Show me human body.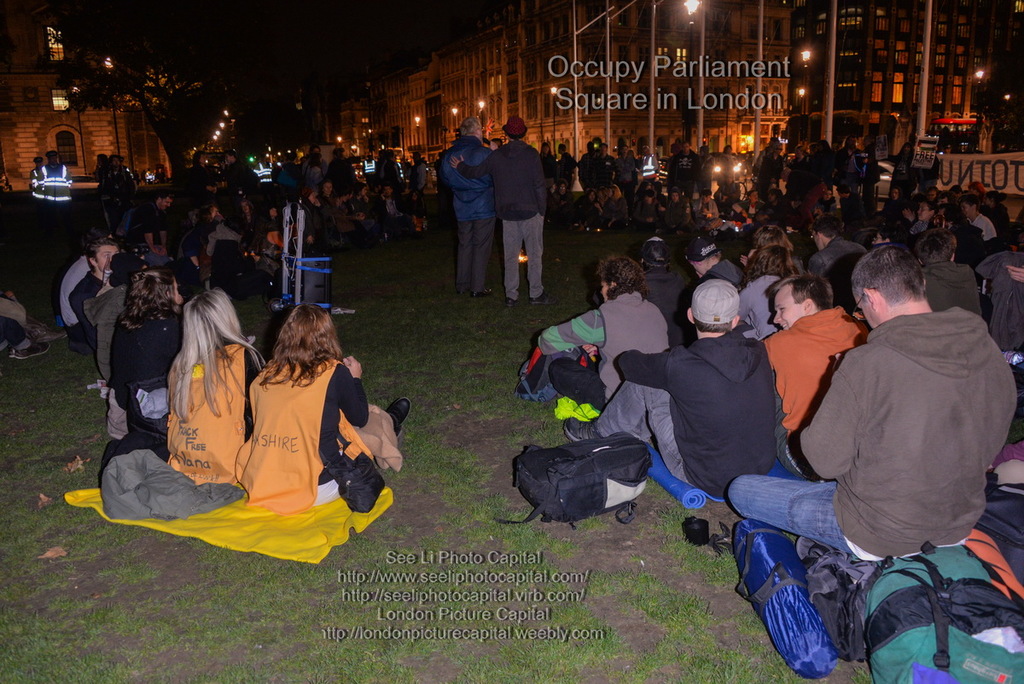
human body is here: BBox(98, 296, 188, 445).
